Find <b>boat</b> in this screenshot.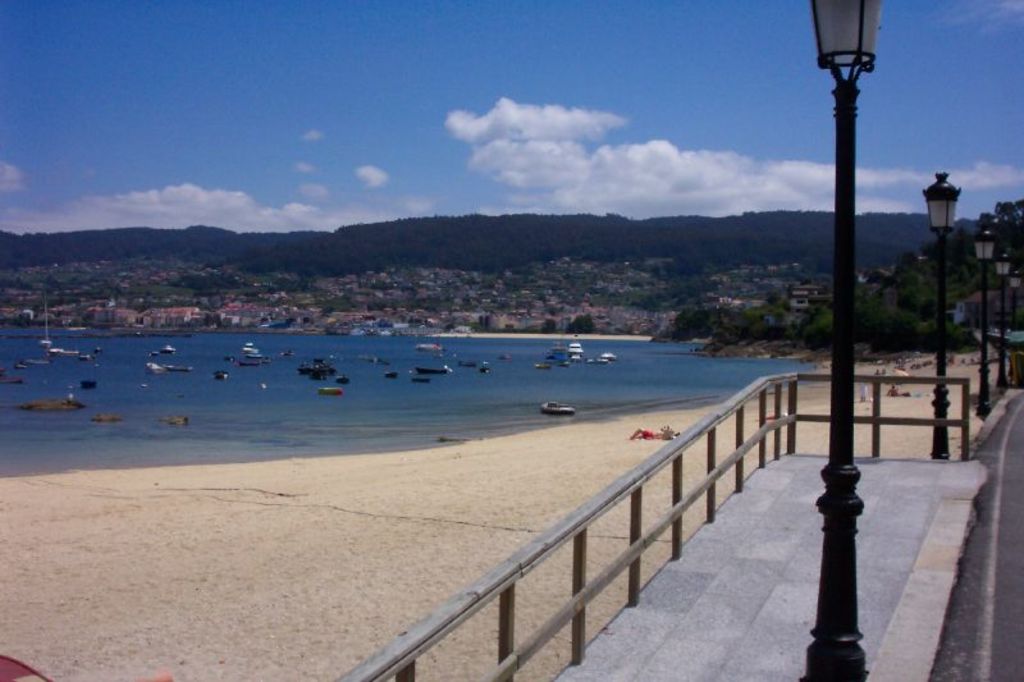
The bounding box for <b>boat</b> is 417:342:439:351.
